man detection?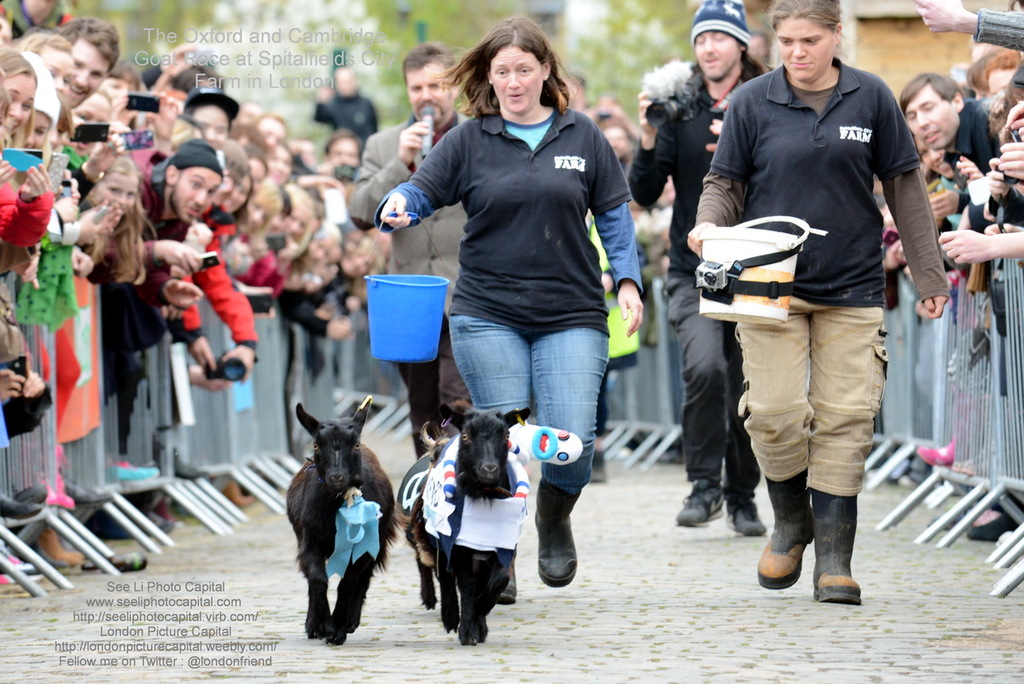
(left=51, top=12, right=123, bottom=108)
